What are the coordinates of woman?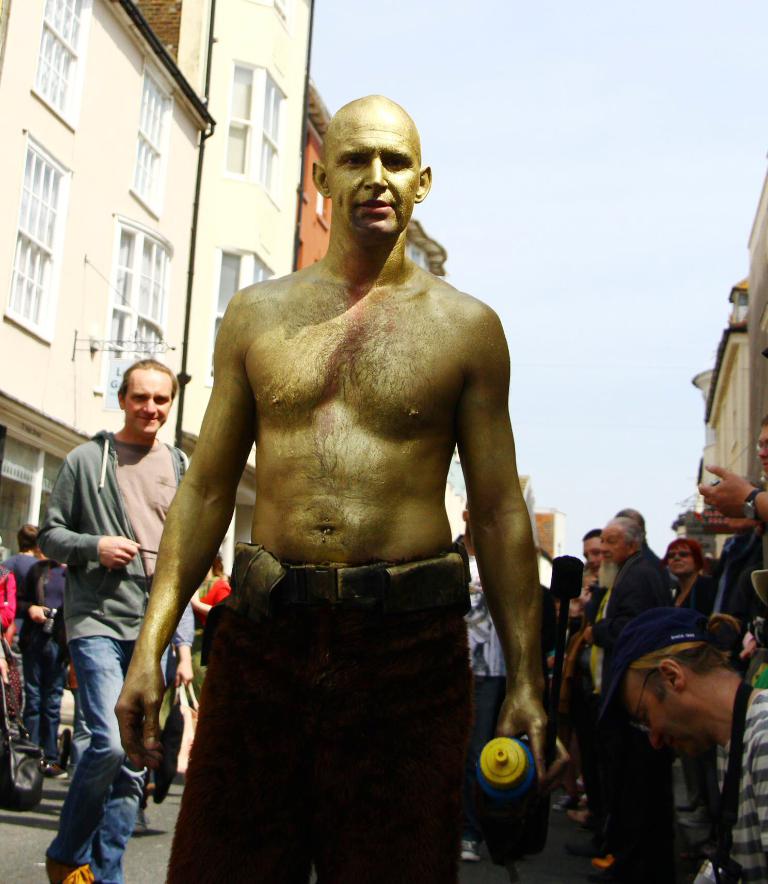
(567, 588, 767, 871).
